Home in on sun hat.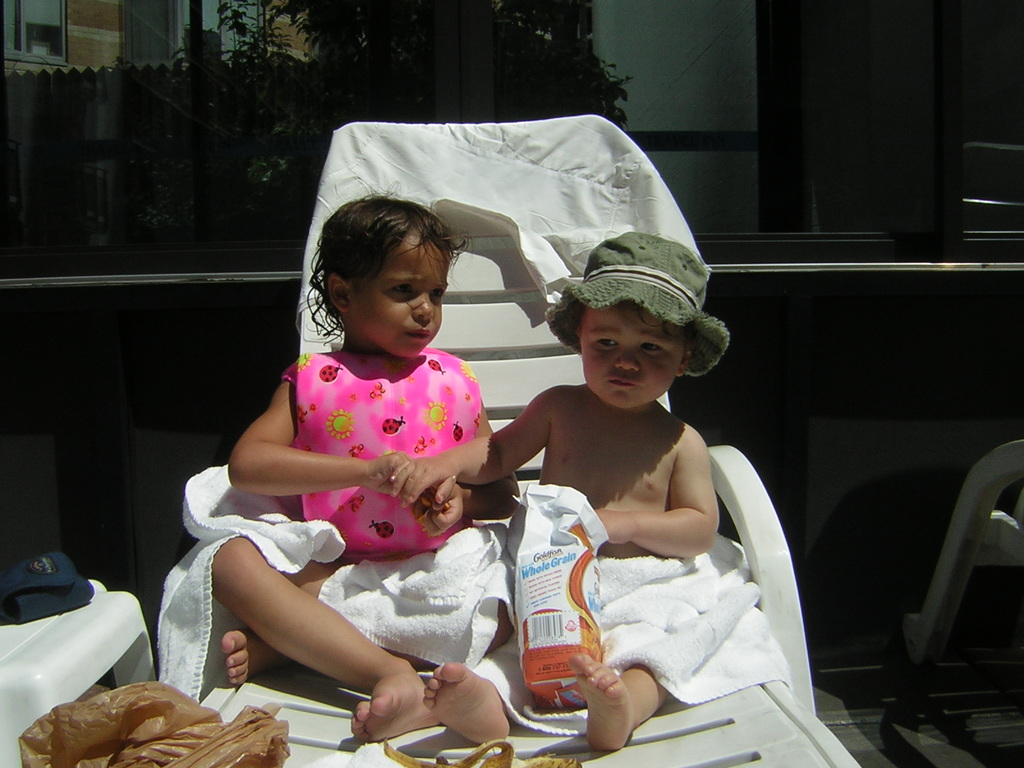
Homed in at 544 229 730 378.
